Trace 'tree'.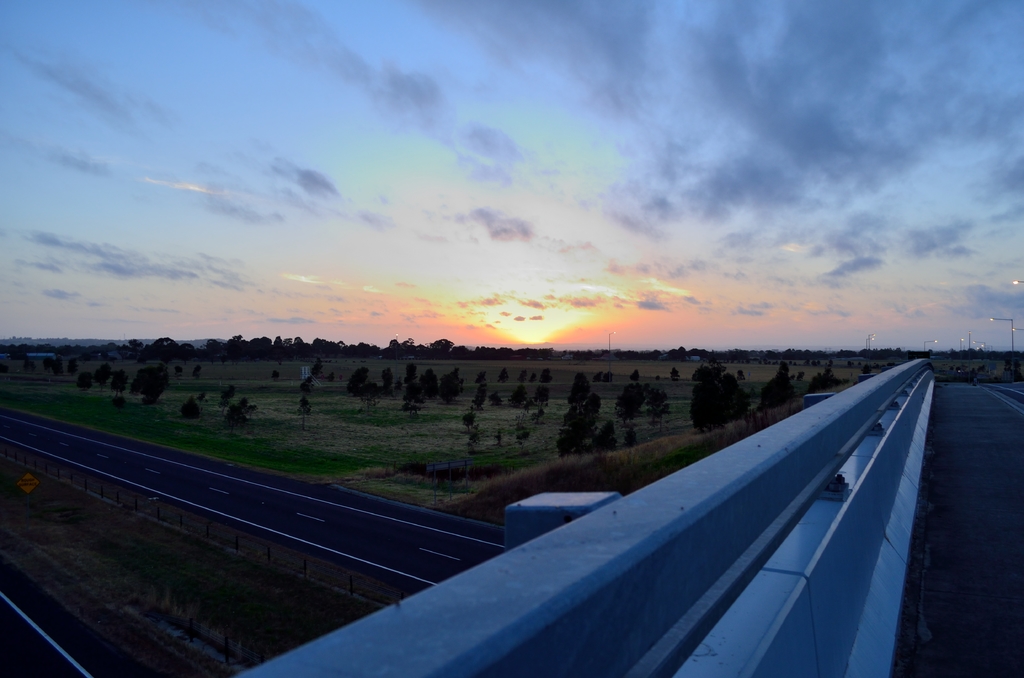
Traced to <bbox>592, 371, 602, 382</bbox>.
